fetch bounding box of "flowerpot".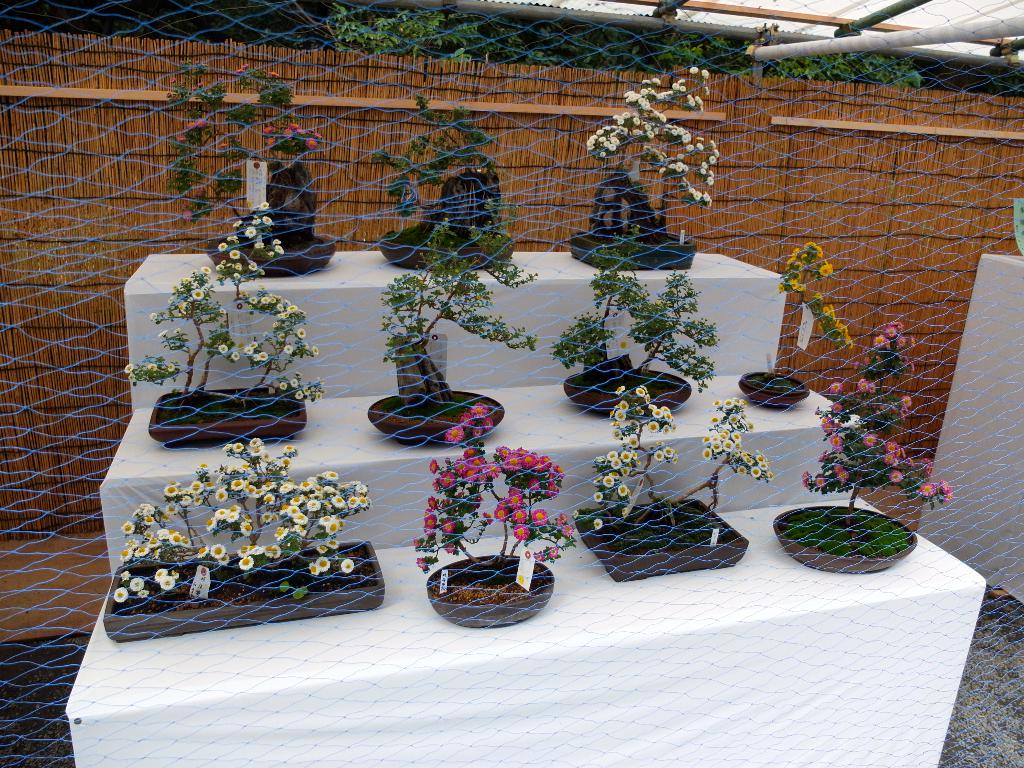
Bbox: rect(382, 228, 515, 269).
